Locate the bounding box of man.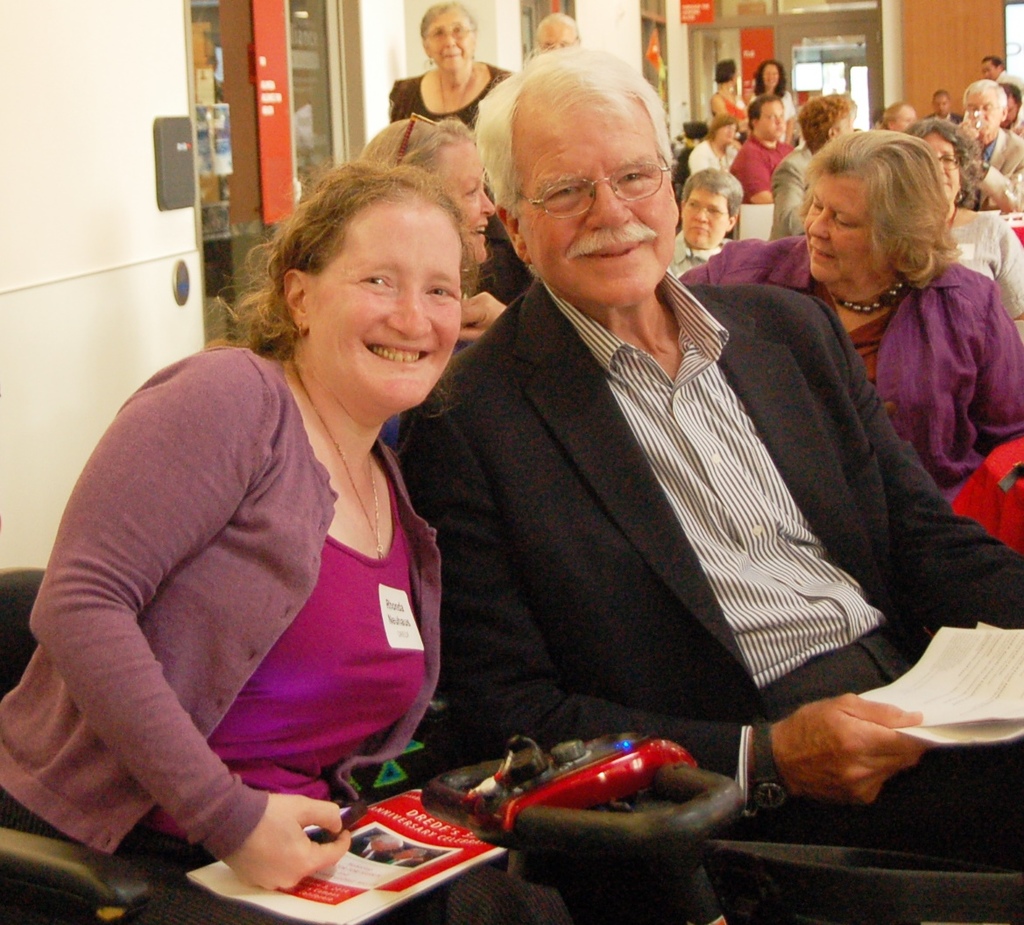
Bounding box: bbox(952, 74, 1023, 227).
